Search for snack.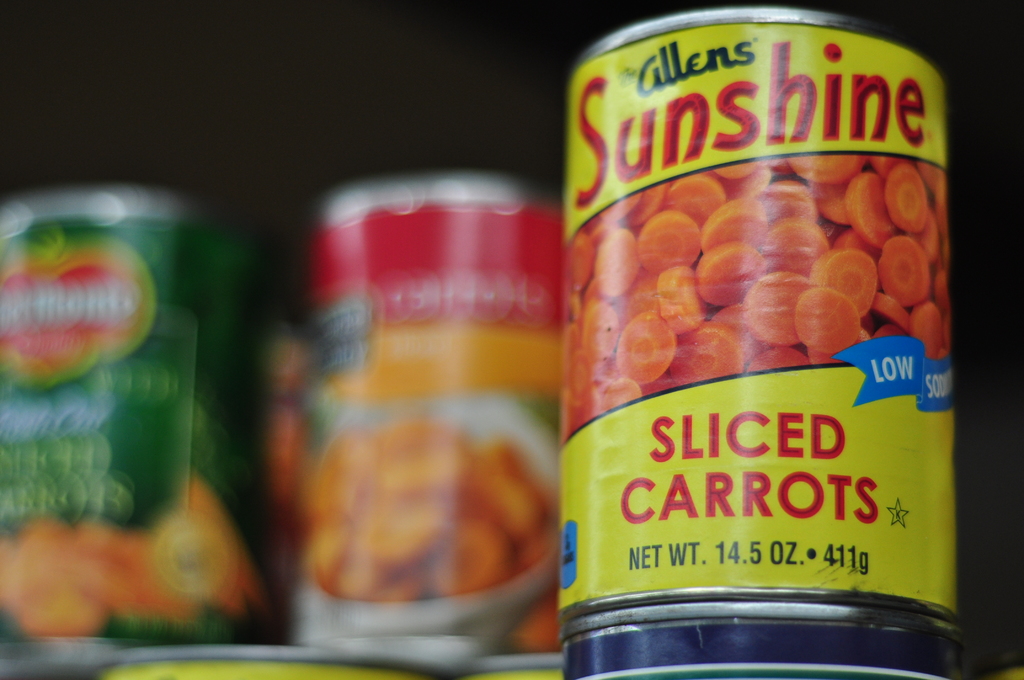
Found at rect(292, 187, 563, 672).
